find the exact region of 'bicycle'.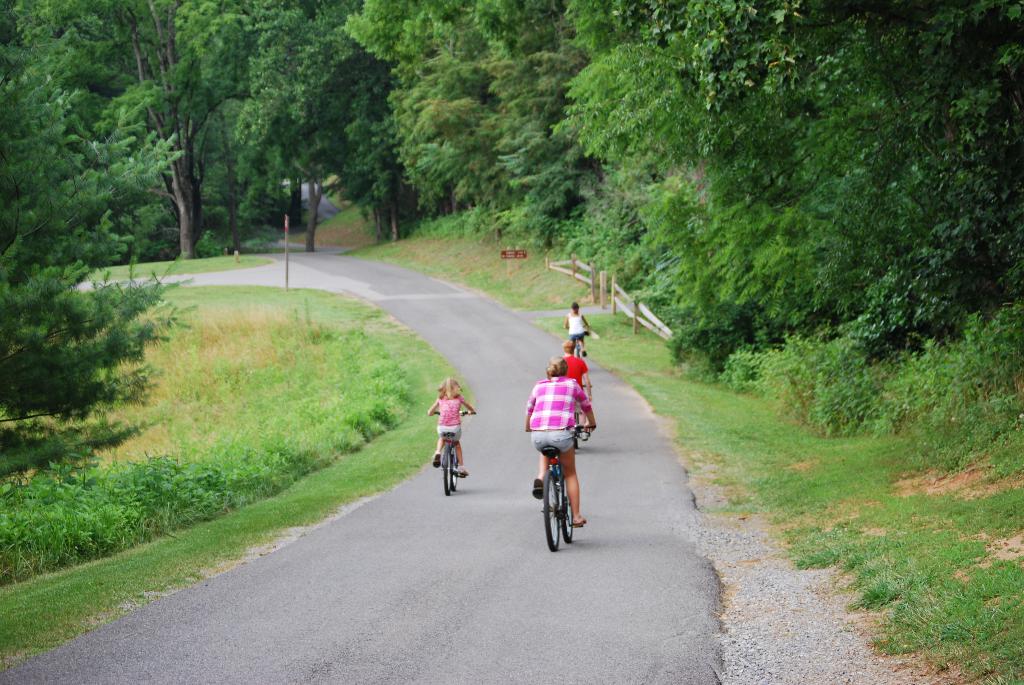
Exact region: 527,427,588,553.
